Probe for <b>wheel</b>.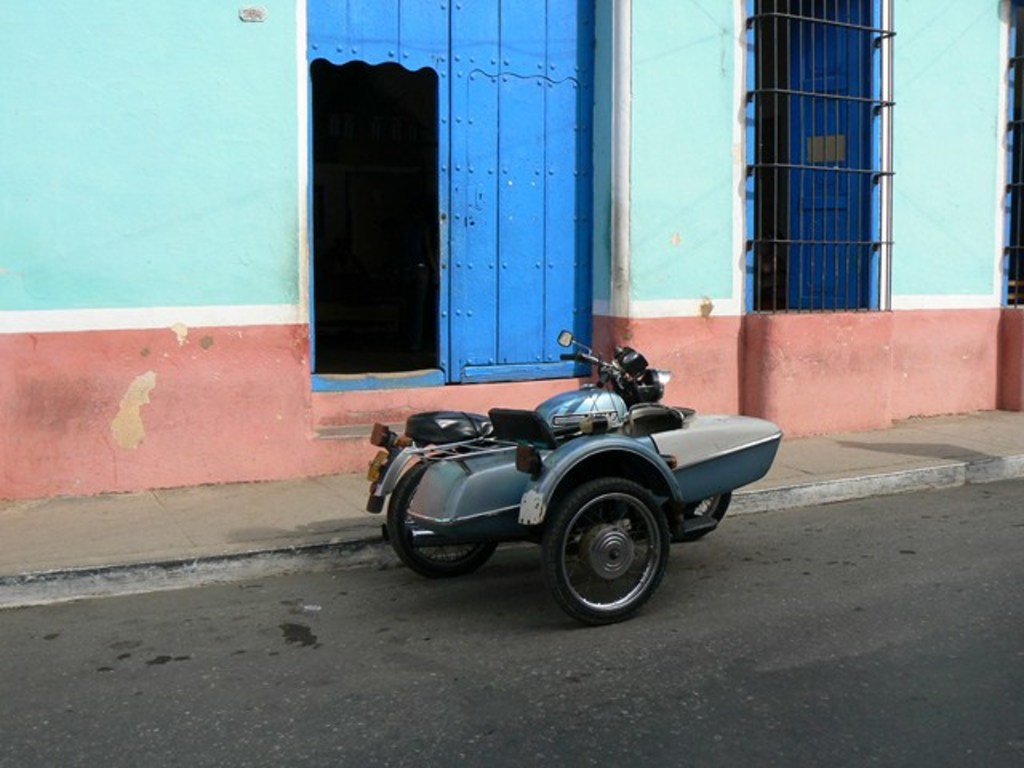
Probe result: 670, 488, 736, 546.
